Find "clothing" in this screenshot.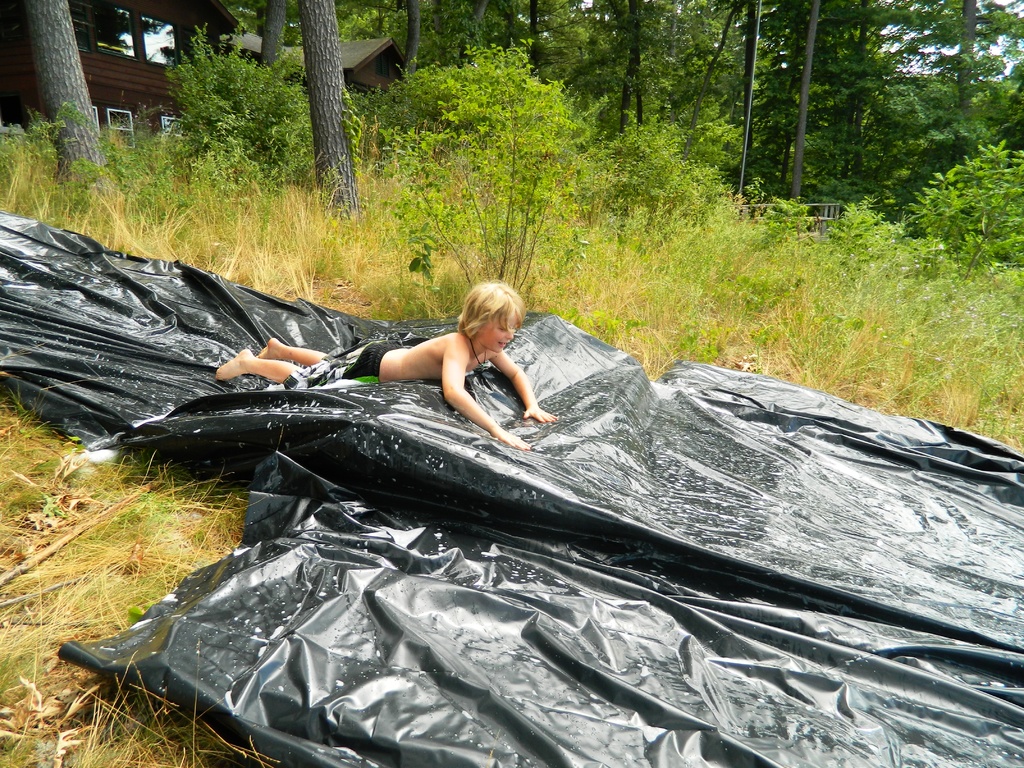
The bounding box for "clothing" is select_region(280, 340, 401, 393).
